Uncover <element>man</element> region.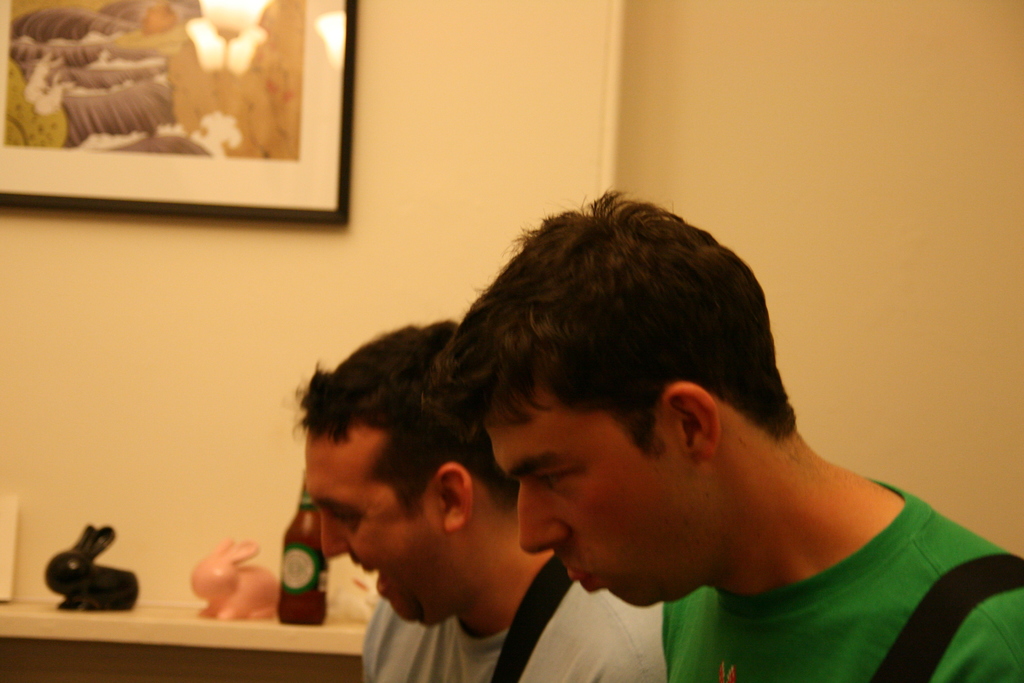
Uncovered: select_region(419, 184, 1023, 682).
